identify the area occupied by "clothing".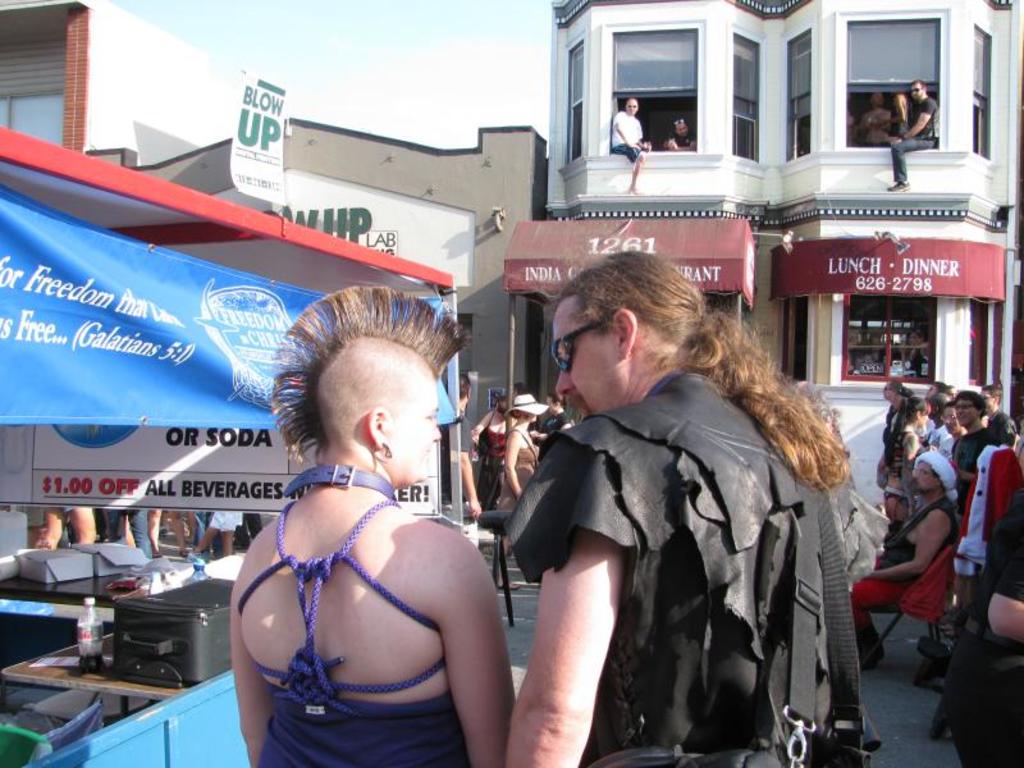
Area: detection(603, 106, 645, 163).
